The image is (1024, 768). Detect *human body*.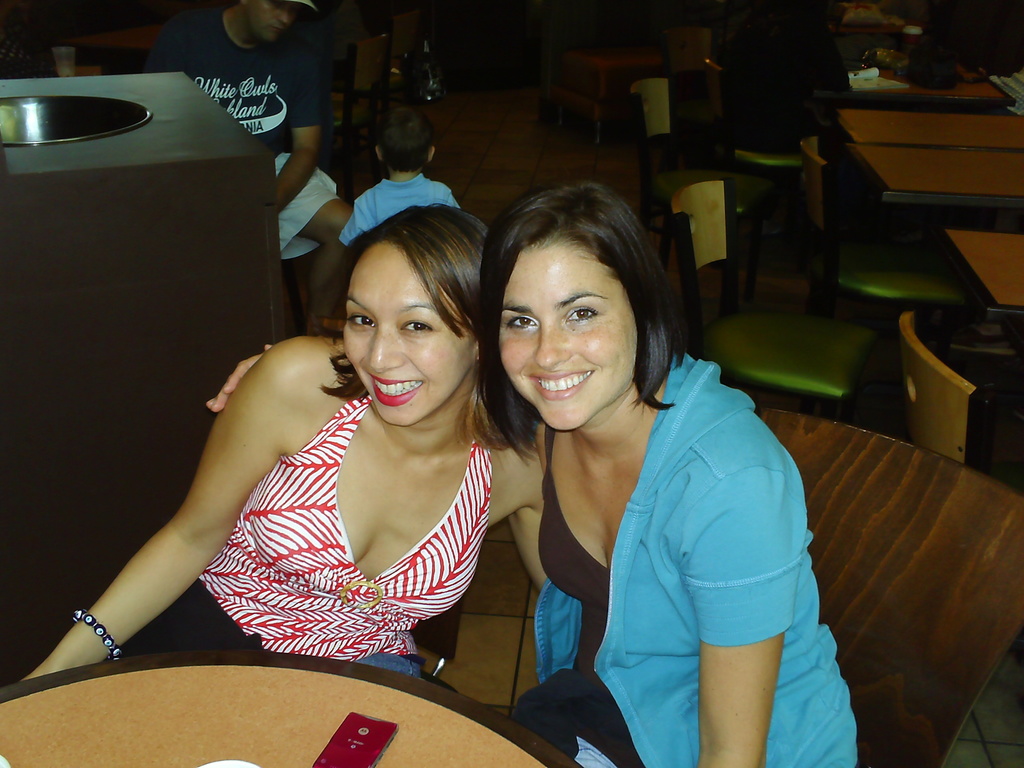
Detection: {"left": 68, "top": 253, "right": 536, "bottom": 678}.
